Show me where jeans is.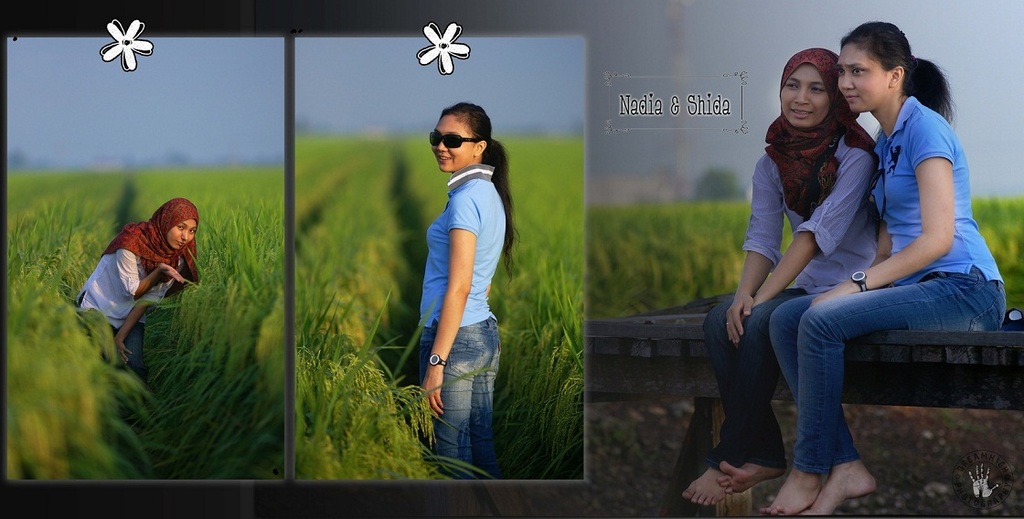
jeans is at {"left": 703, "top": 288, "right": 805, "bottom": 471}.
